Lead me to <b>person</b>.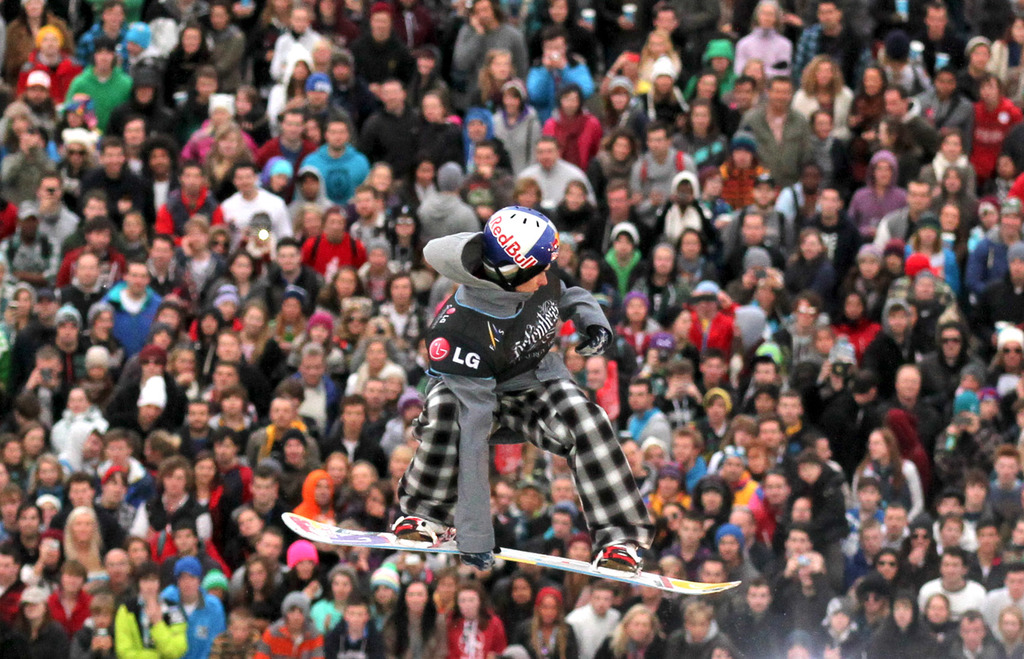
Lead to 988,562,1023,629.
